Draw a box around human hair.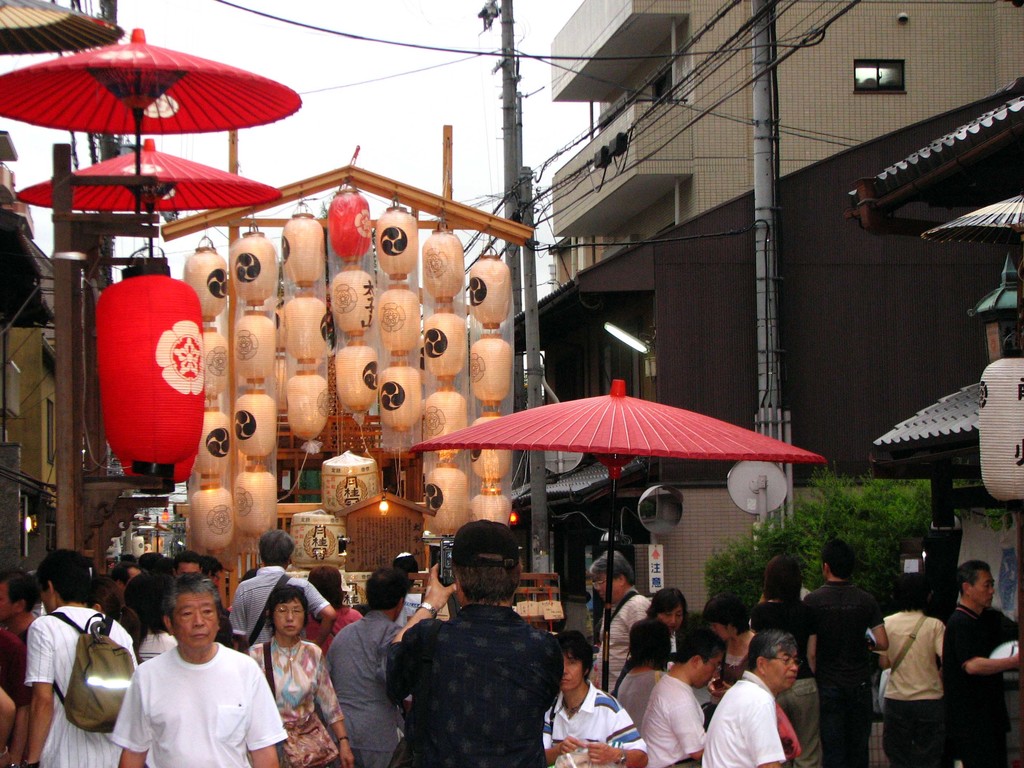
crop(821, 538, 860, 583).
